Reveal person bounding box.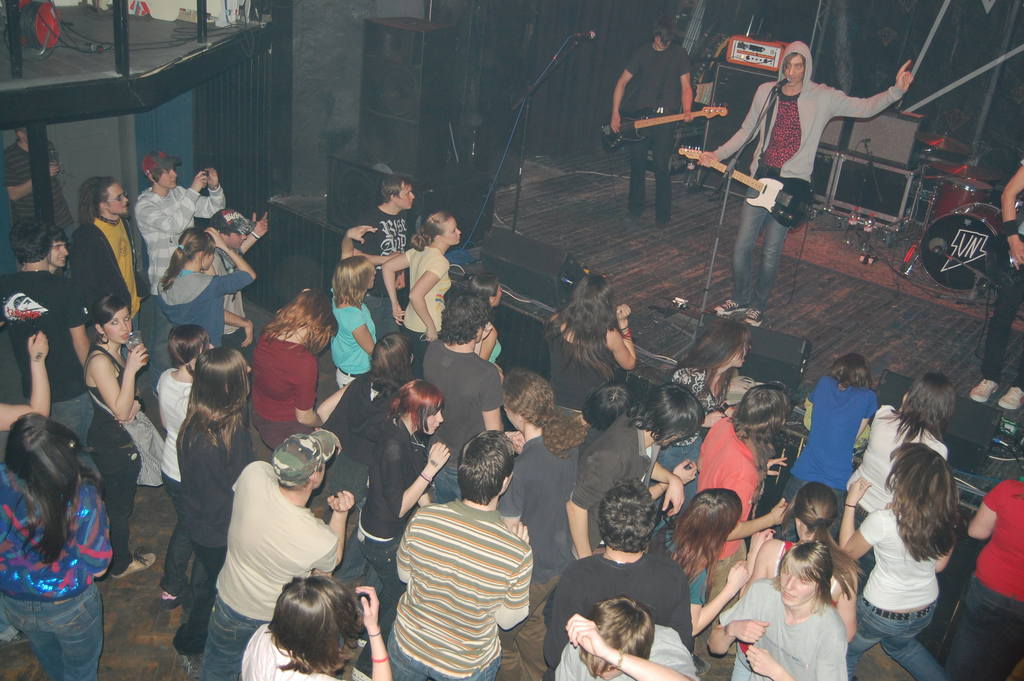
Revealed: <box>0,222,95,402</box>.
